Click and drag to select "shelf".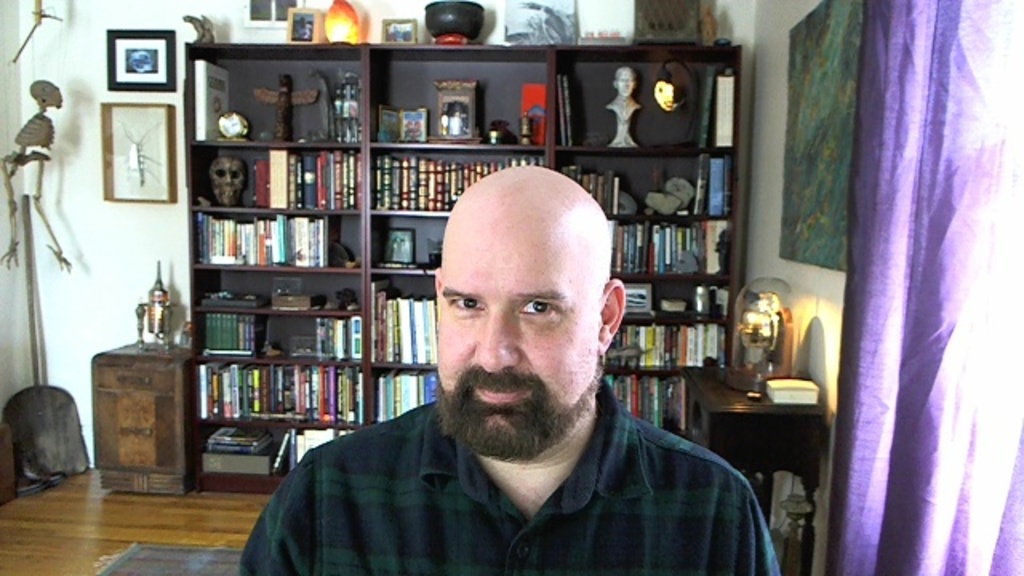
Selection: (x1=154, y1=58, x2=754, y2=528).
